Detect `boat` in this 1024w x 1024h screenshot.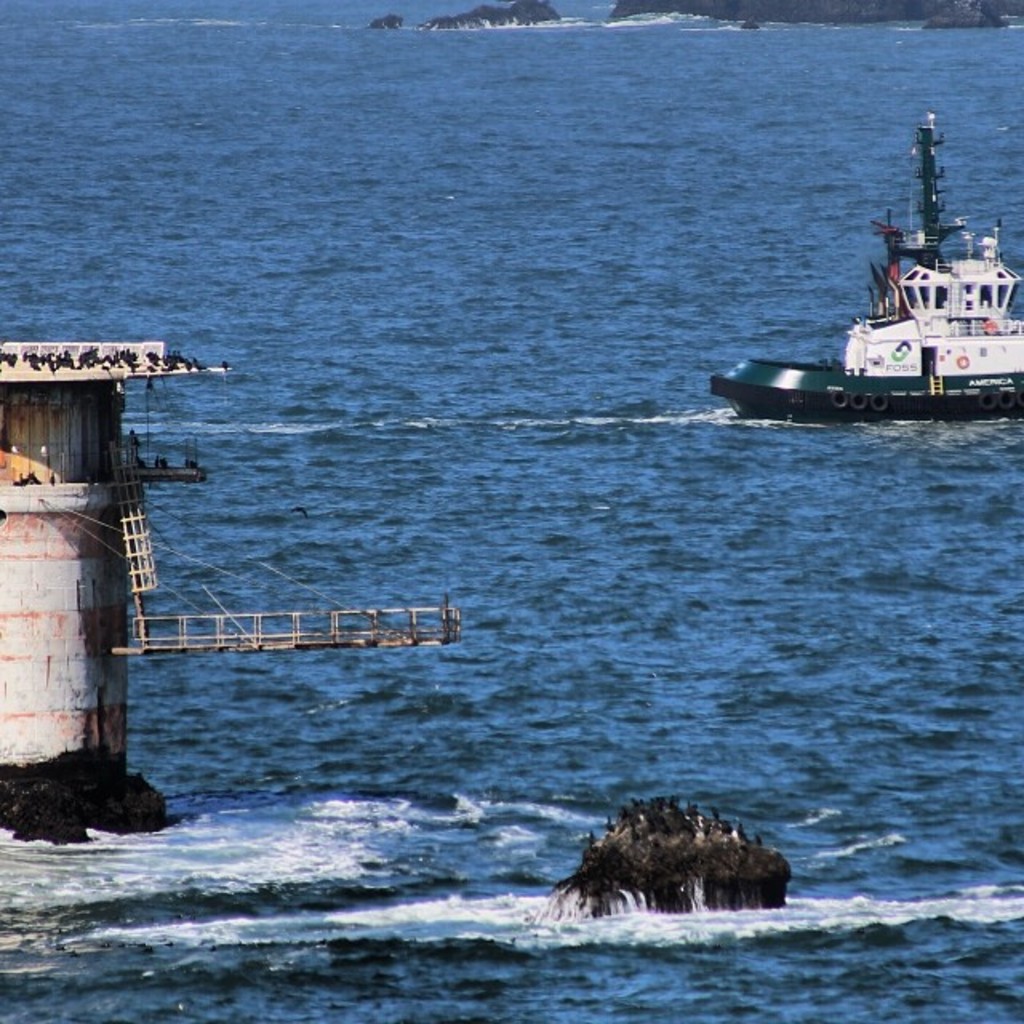
Detection: (left=720, top=118, right=1023, bottom=434).
